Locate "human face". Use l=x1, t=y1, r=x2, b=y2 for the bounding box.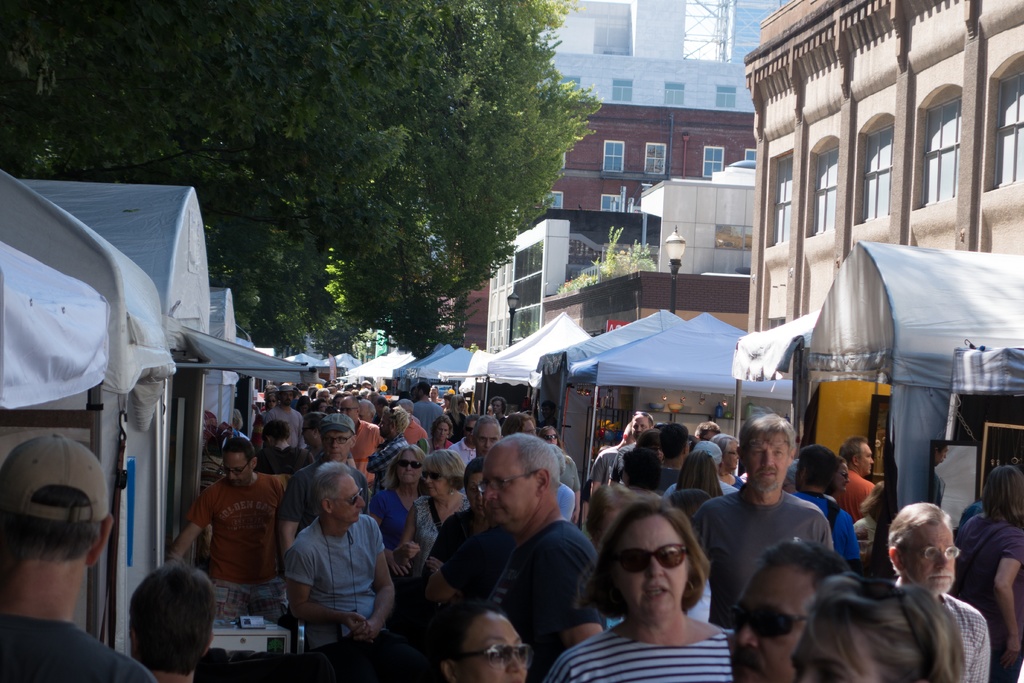
l=397, t=450, r=420, b=488.
